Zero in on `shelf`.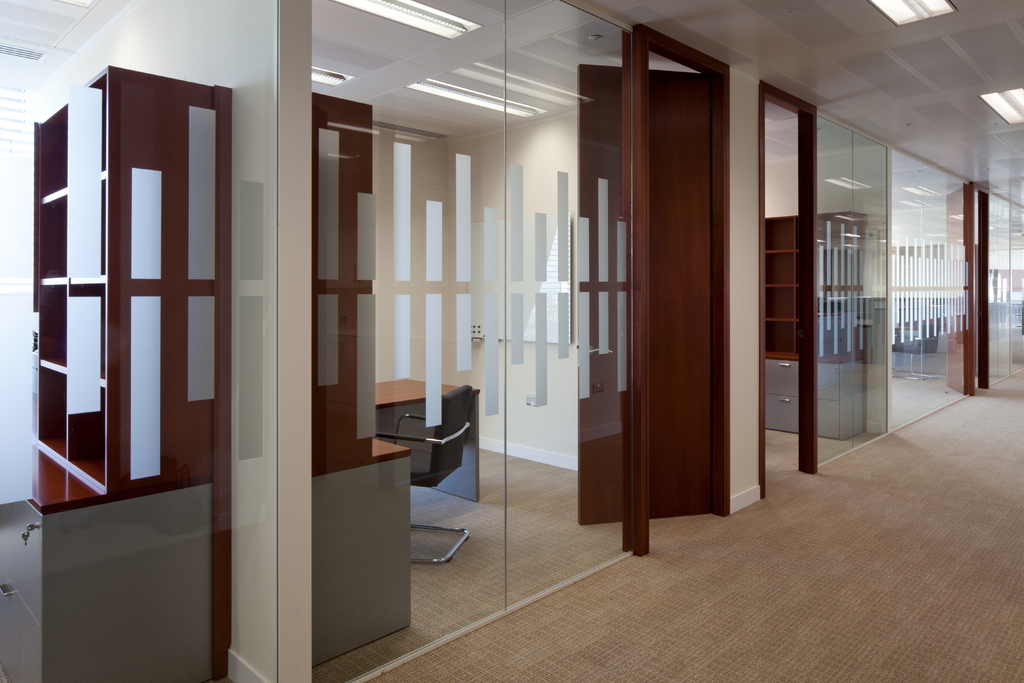
Zeroed in: [x1=70, y1=367, x2=108, y2=492].
